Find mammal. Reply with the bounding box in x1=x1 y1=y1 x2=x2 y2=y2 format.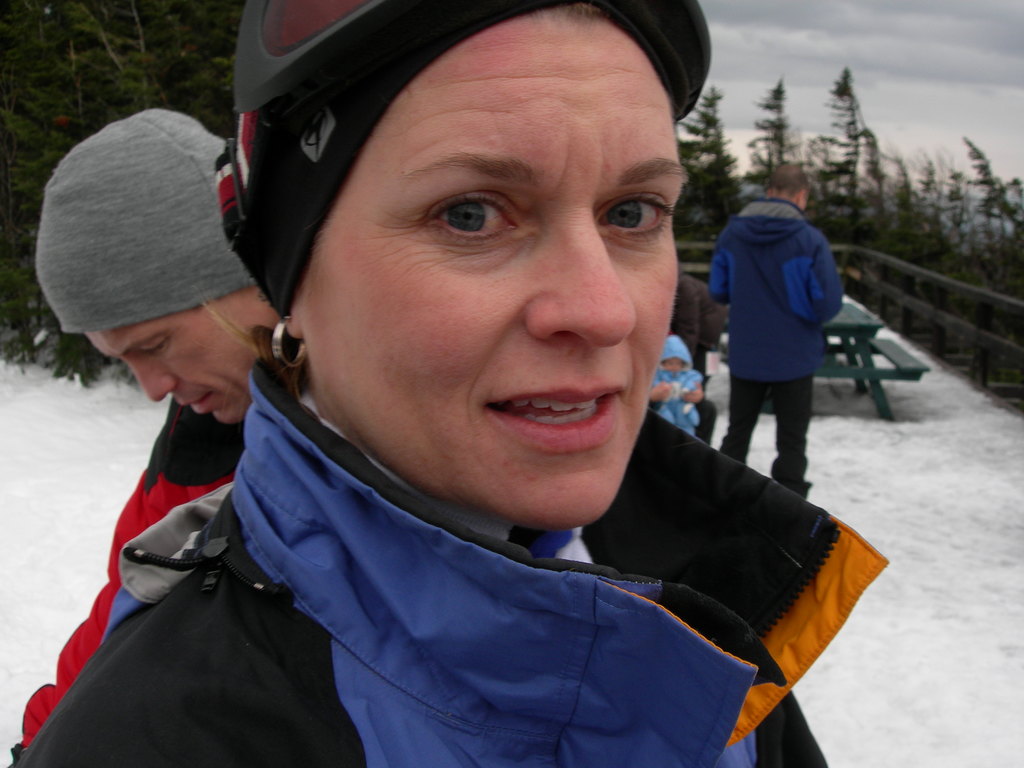
x1=648 y1=328 x2=705 y2=440.
